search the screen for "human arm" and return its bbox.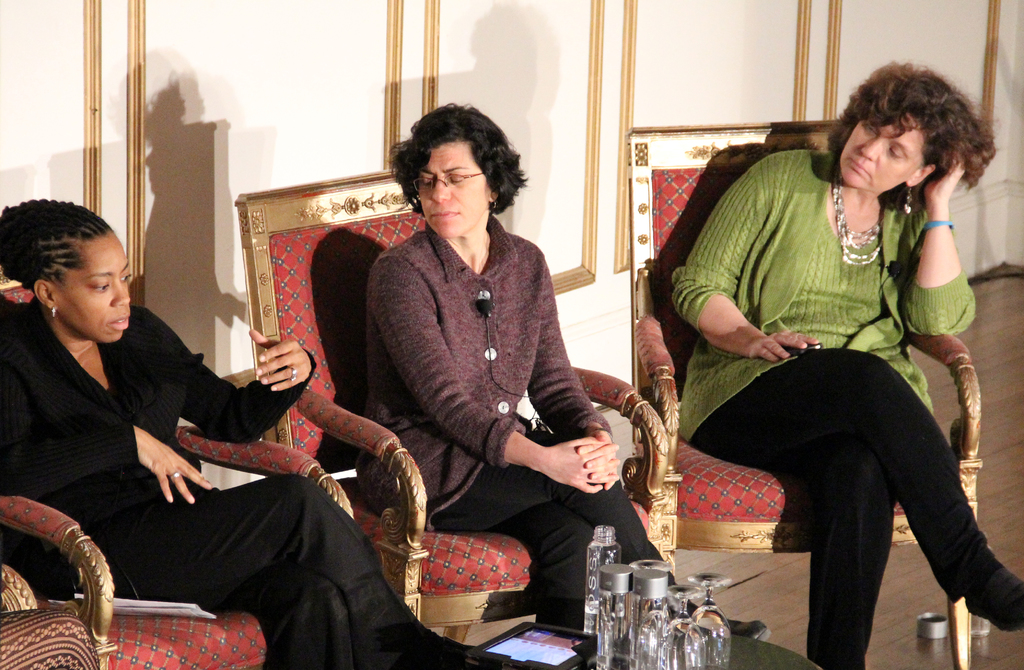
Found: Rect(669, 157, 829, 363).
